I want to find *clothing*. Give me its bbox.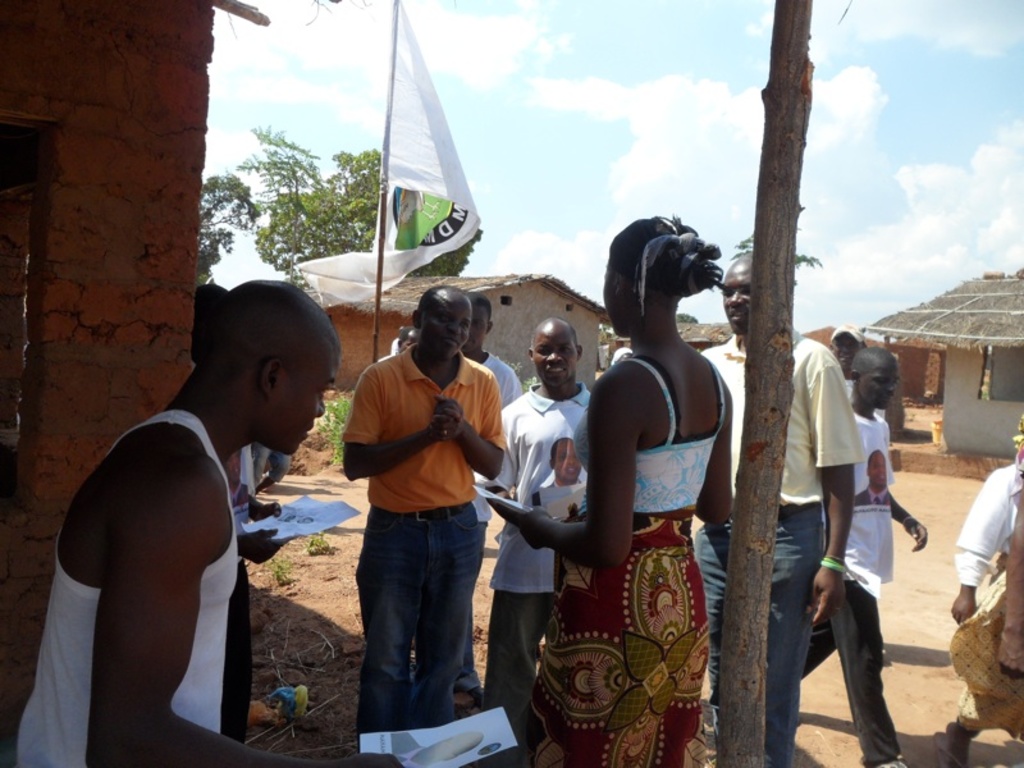
BBox(704, 323, 867, 767).
